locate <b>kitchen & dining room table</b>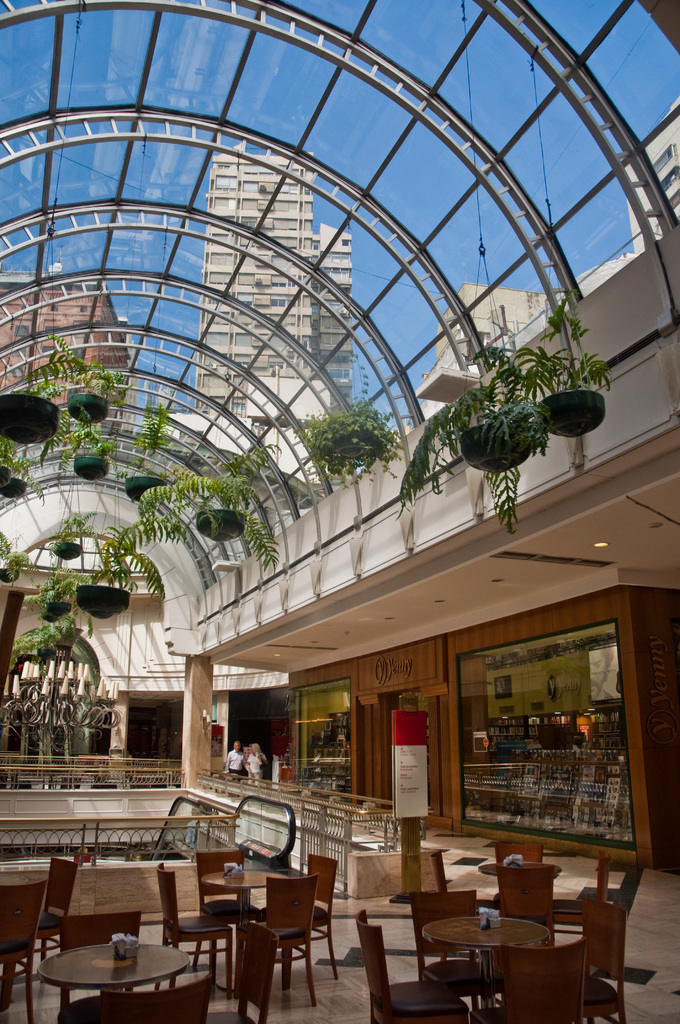
locate(157, 847, 337, 1011)
